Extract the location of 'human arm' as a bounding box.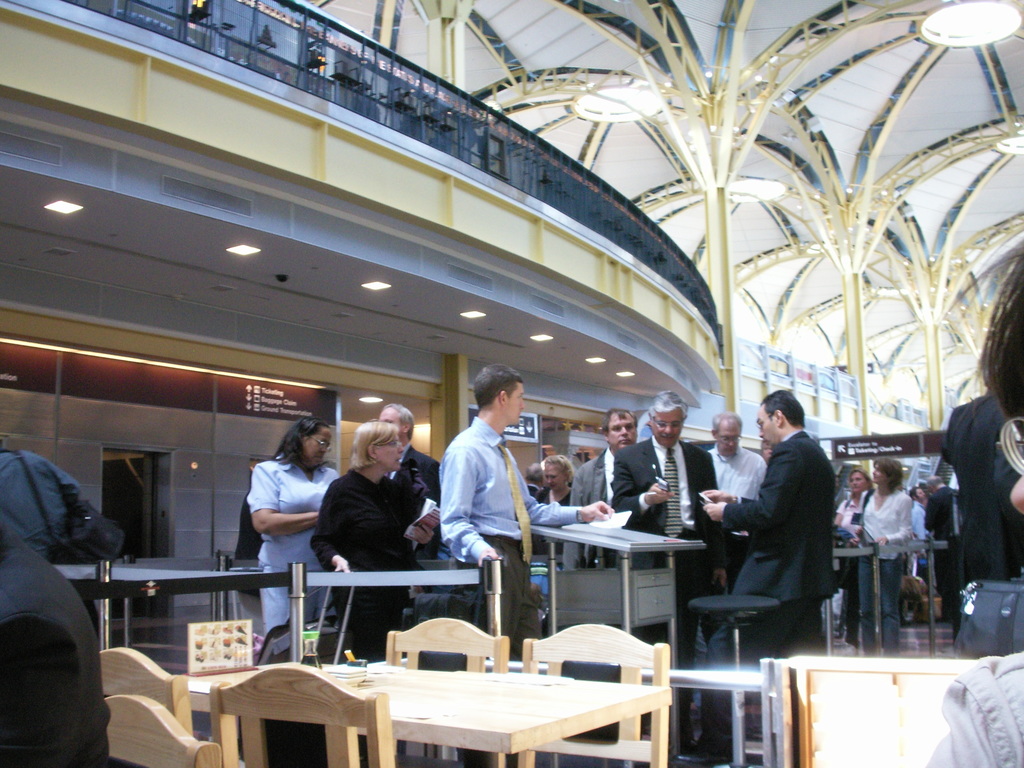
(x1=606, y1=445, x2=675, y2=519).
